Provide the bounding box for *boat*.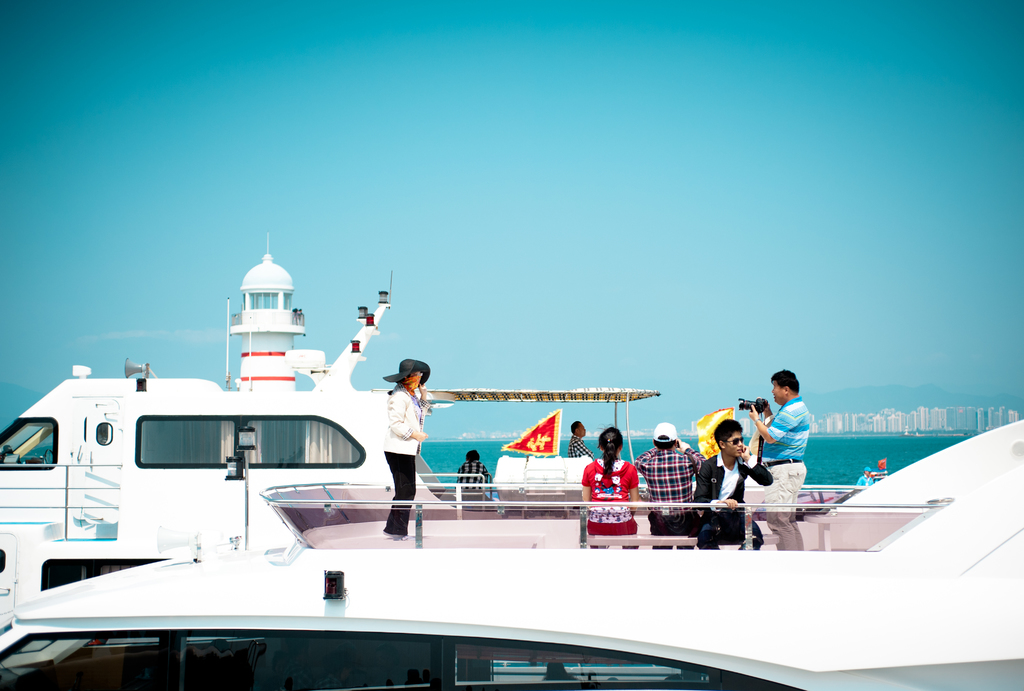
(left=259, top=416, right=1023, bottom=681).
